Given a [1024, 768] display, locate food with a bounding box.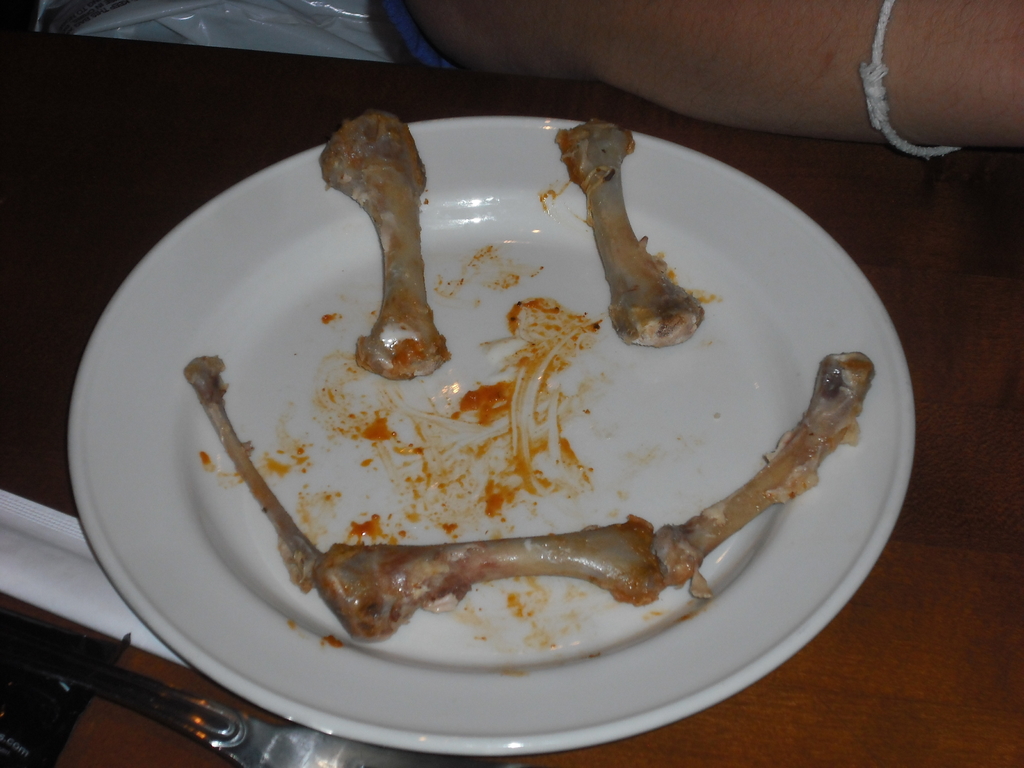
Located: {"x1": 550, "y1": 118, "x2": 706, "y2": 347}.
